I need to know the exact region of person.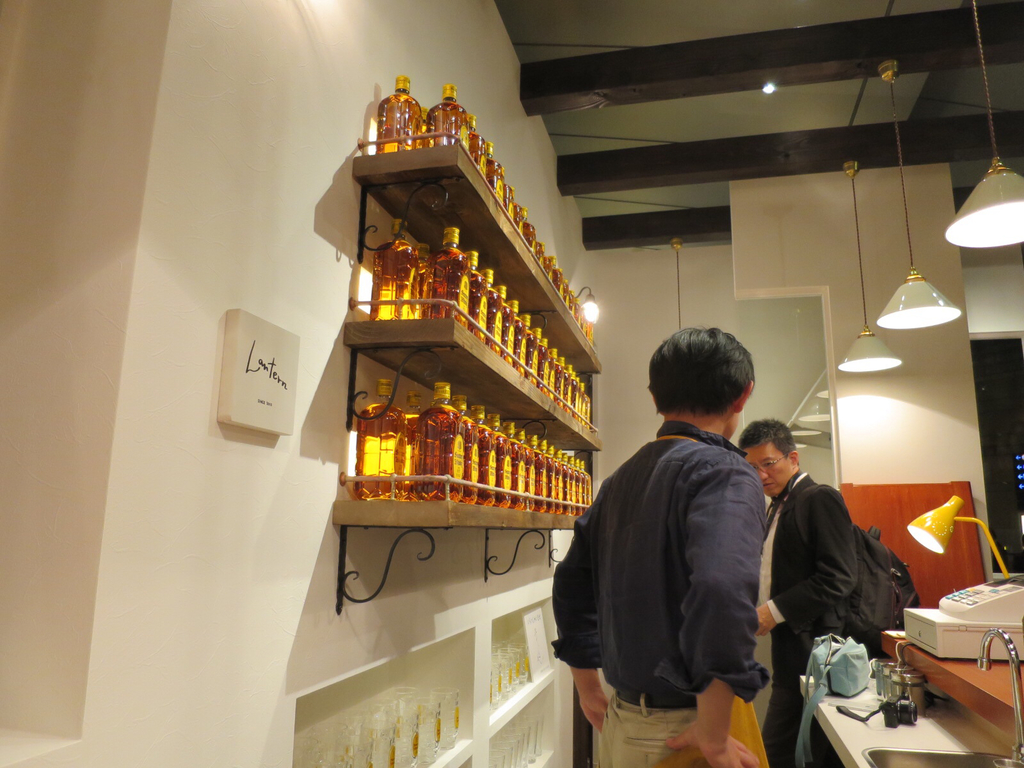
Region: <region>559, 320, 788, 764</region>.
